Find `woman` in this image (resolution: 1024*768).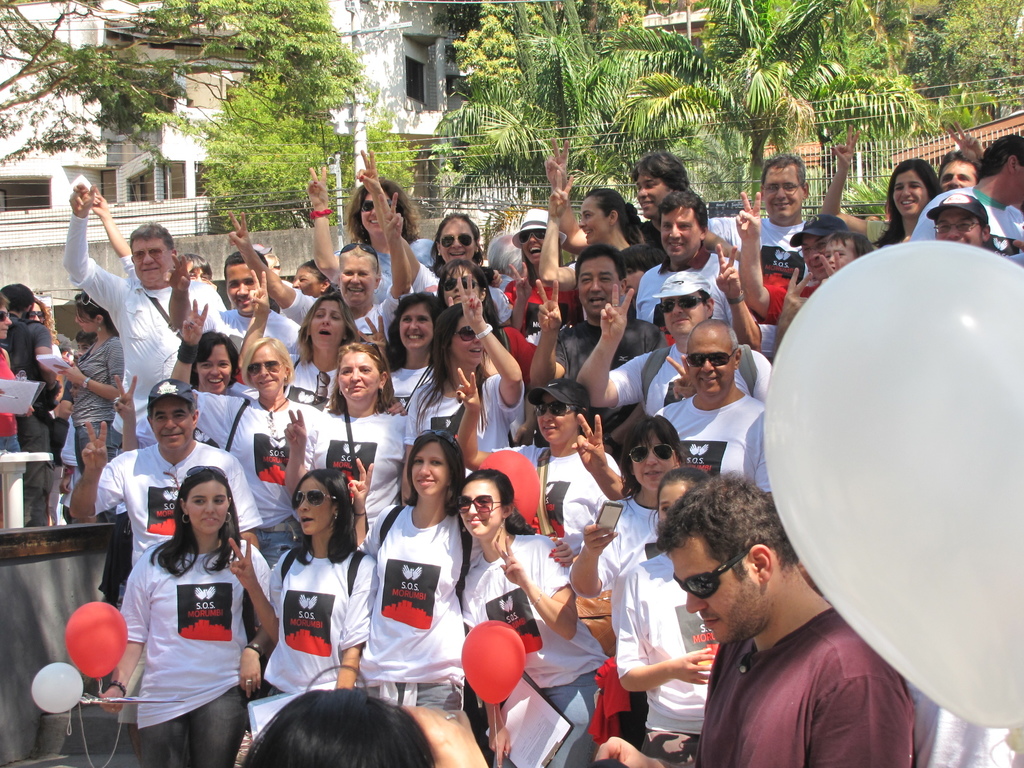
rect(291, 260, 335, 292).
